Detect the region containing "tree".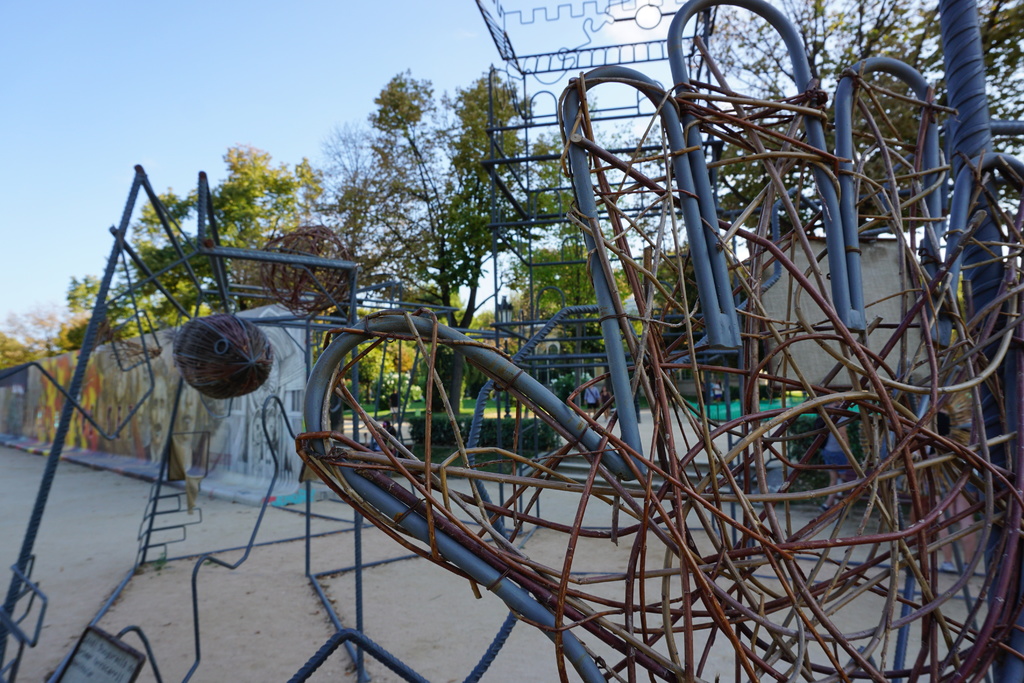
Rect(0, 313, 31, 344).
